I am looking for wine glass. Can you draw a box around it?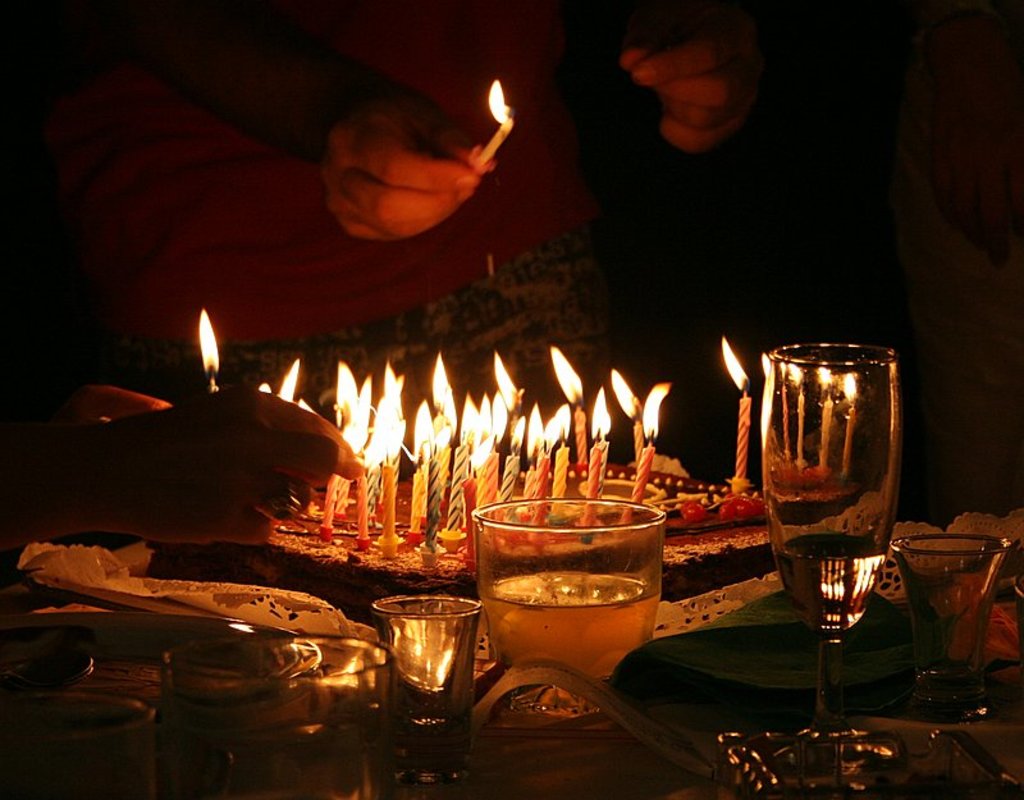
Sure, the bounding box is box(760, 340, 900, 799).
